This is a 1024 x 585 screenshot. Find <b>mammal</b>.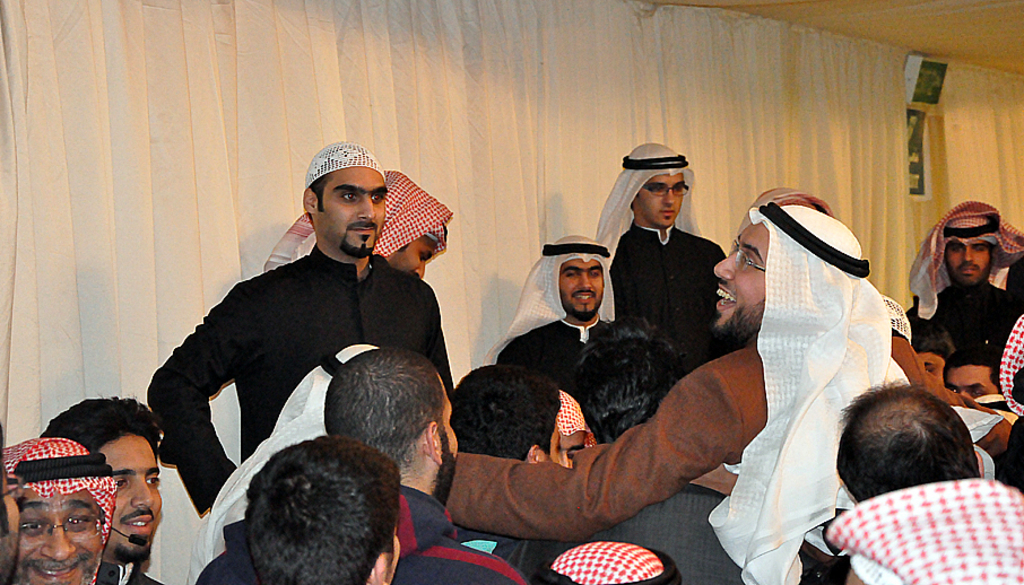
Bounding box: 189 349 529 584.
